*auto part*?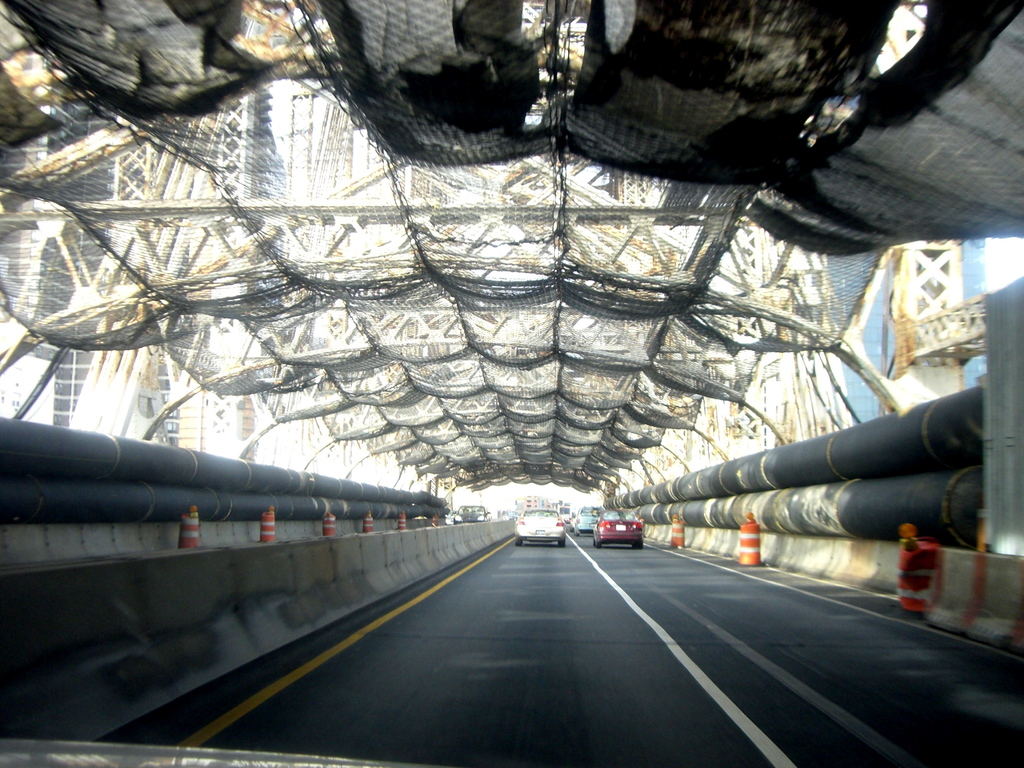
x1=598, y1=520, x2=604, y2=536
